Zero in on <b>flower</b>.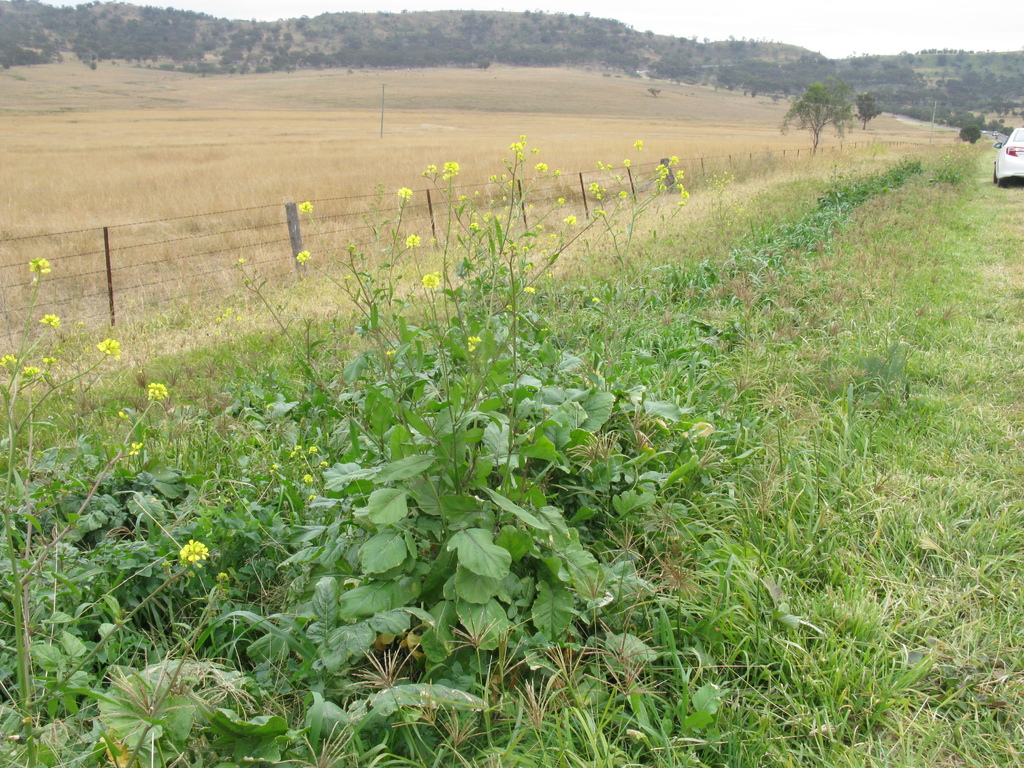
Zeroed in: {"left": 423, "top": 271, "right": 440, "bottom": 289}.
